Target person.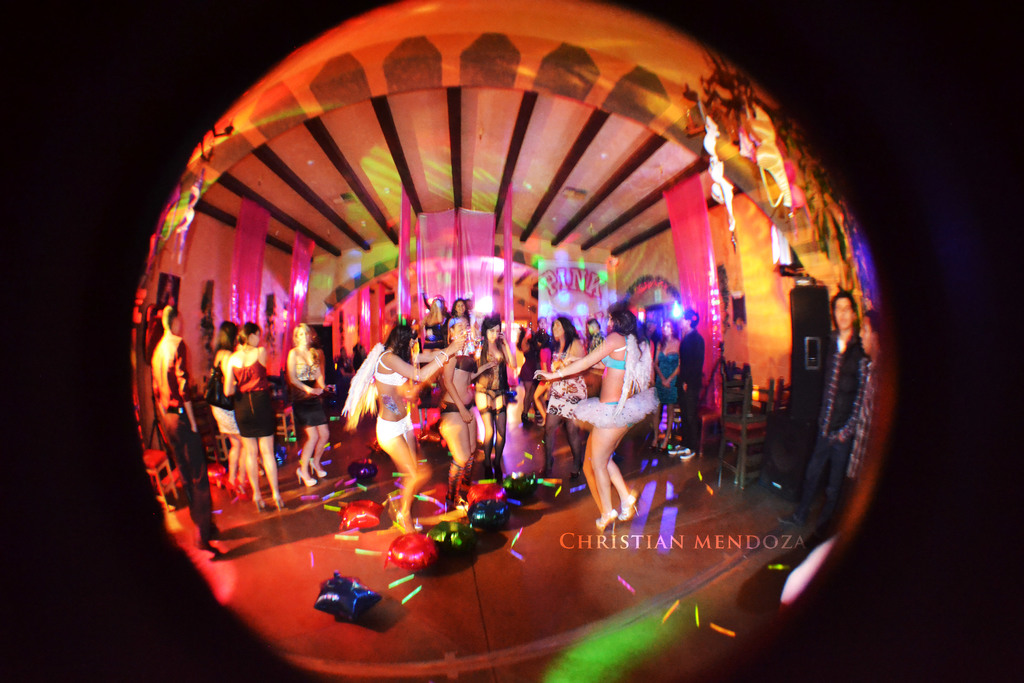
Target region: <box>204,318,253,502</box>.
